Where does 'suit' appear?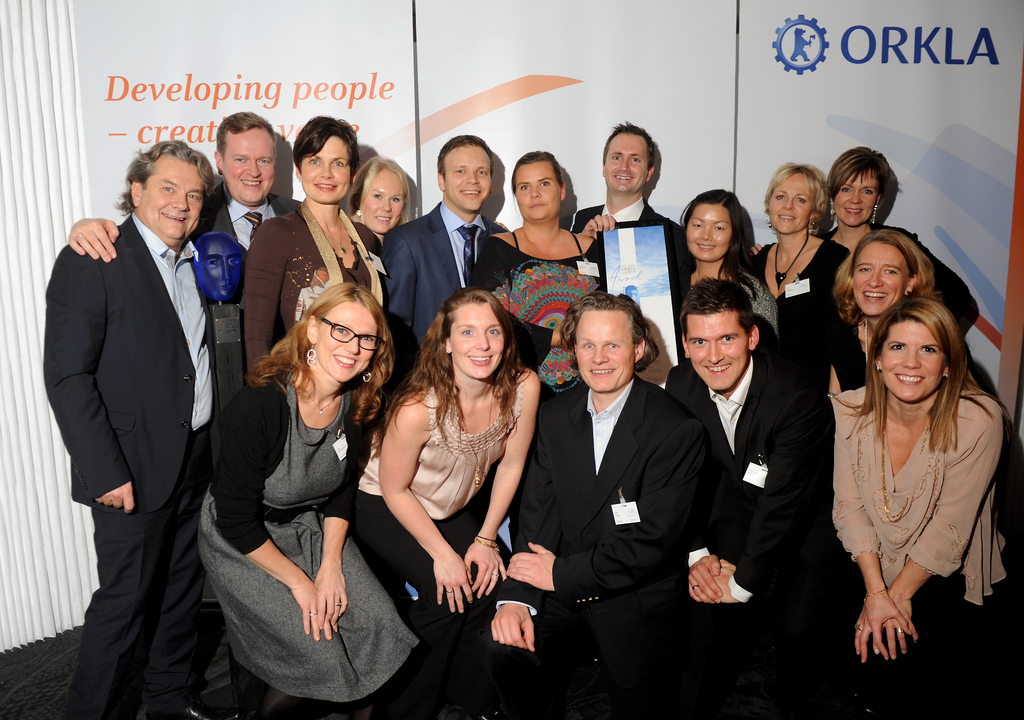
Appears at 47, 212, 216, 719.
